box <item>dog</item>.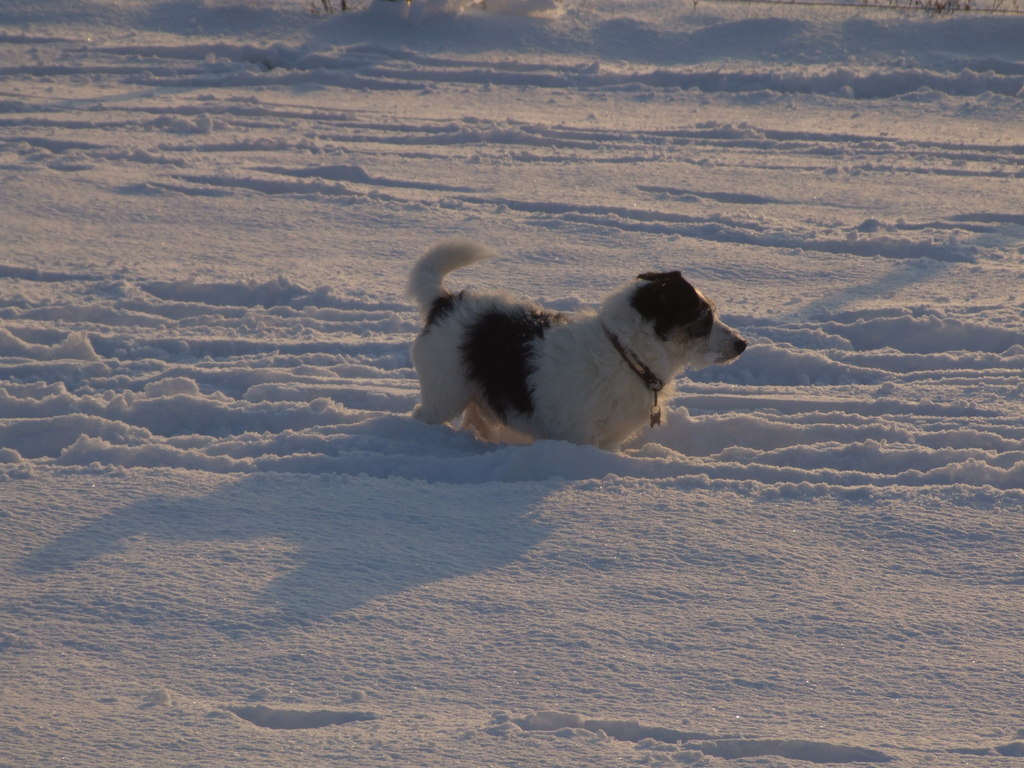
box=[397, 238, 747, 451].
